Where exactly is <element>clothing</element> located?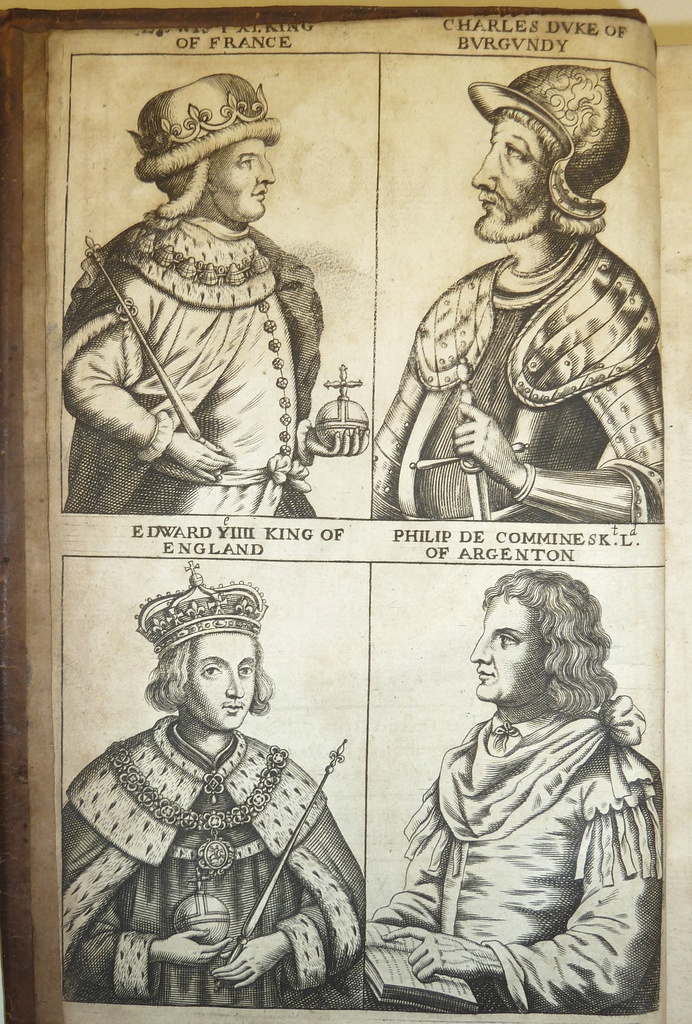
Its bounding box is [x1=52, y1=209, x2=307, y2=515].
